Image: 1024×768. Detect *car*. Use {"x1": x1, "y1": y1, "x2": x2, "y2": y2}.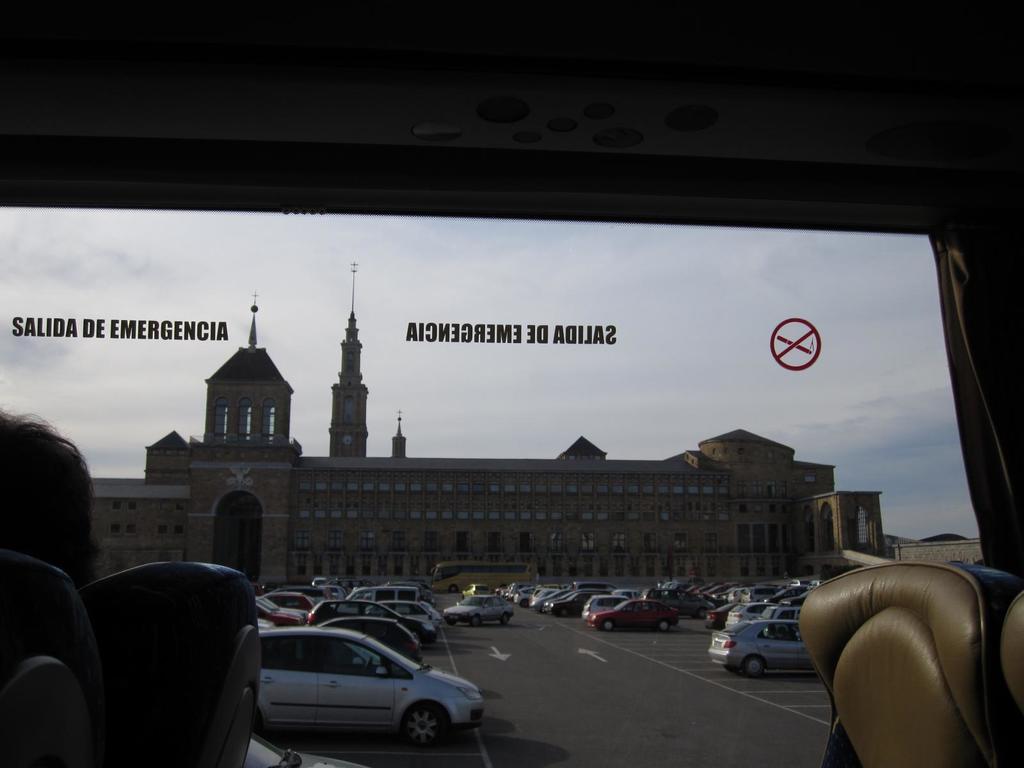
{"x1": 584, "y1": 598, "x2": 682, "y2": 635}.
